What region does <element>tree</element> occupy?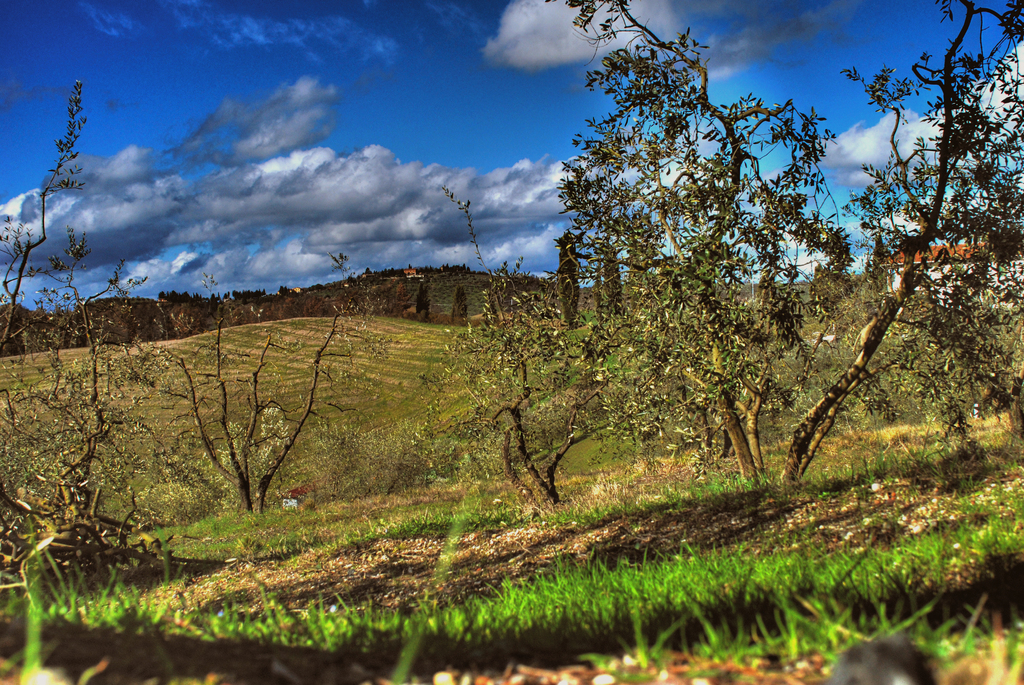
bbox=[434, 8, 977, 542].
